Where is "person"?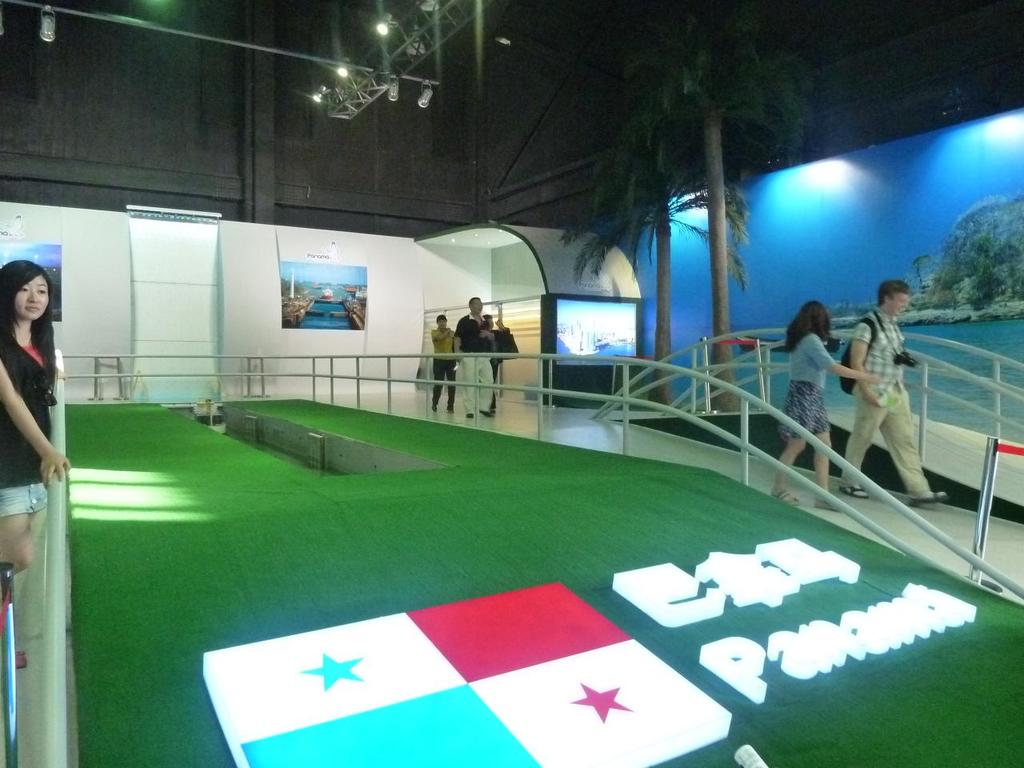
429:309:459:411.
